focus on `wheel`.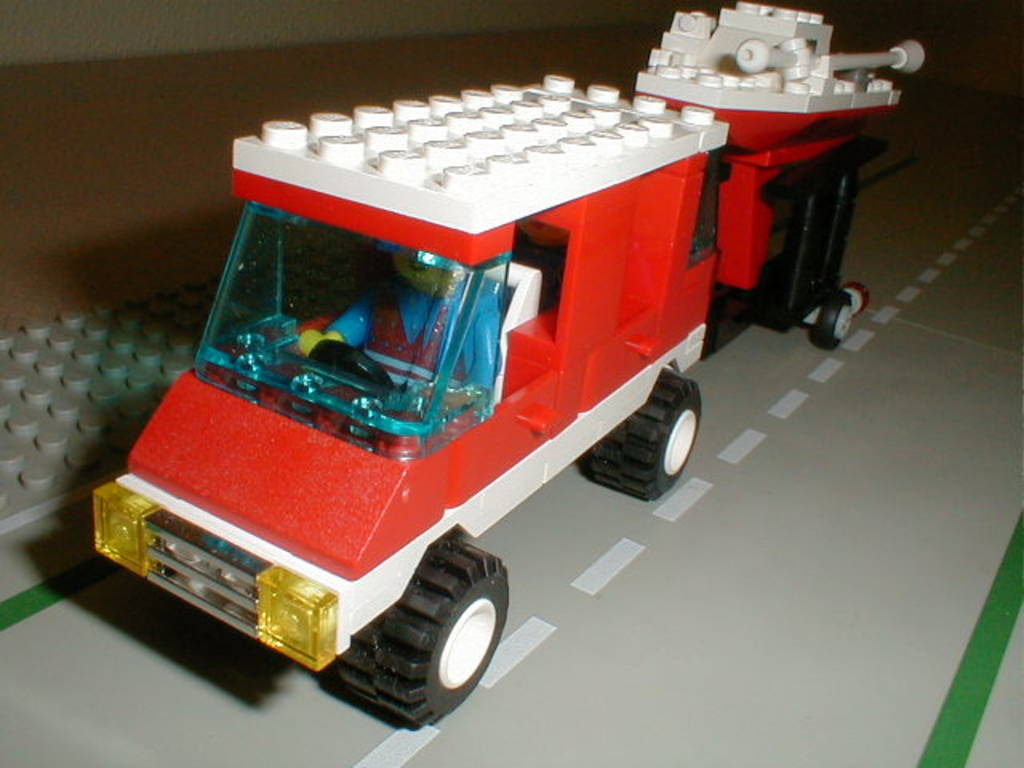
Focused at select_region(346, 534, 512, 730).
